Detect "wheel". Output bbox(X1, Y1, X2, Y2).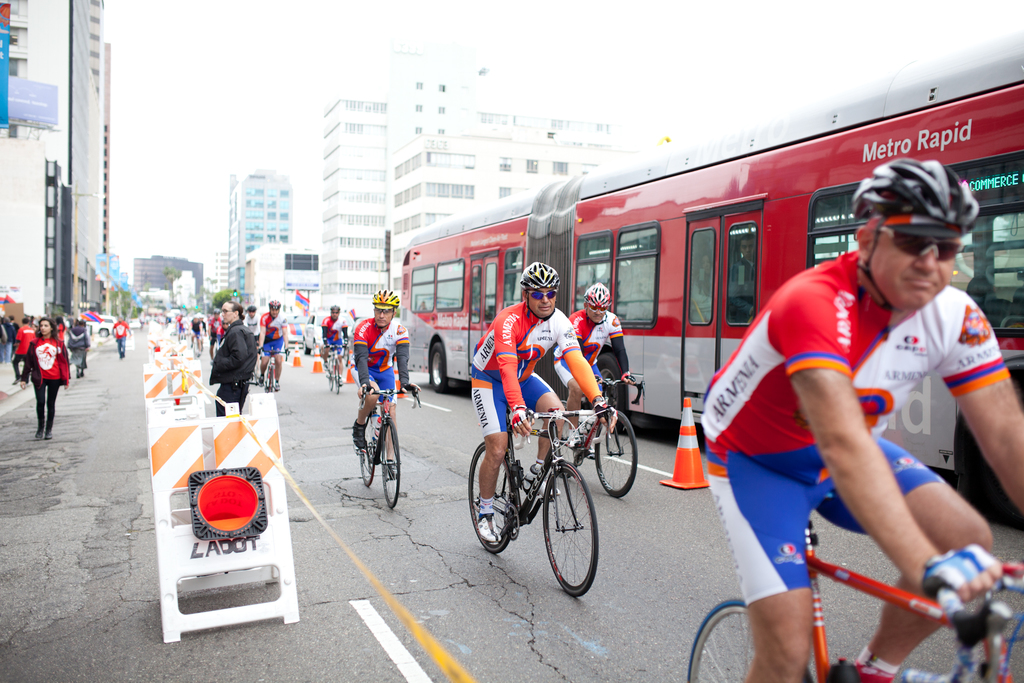
bbox(380, 420, 403, 518).
